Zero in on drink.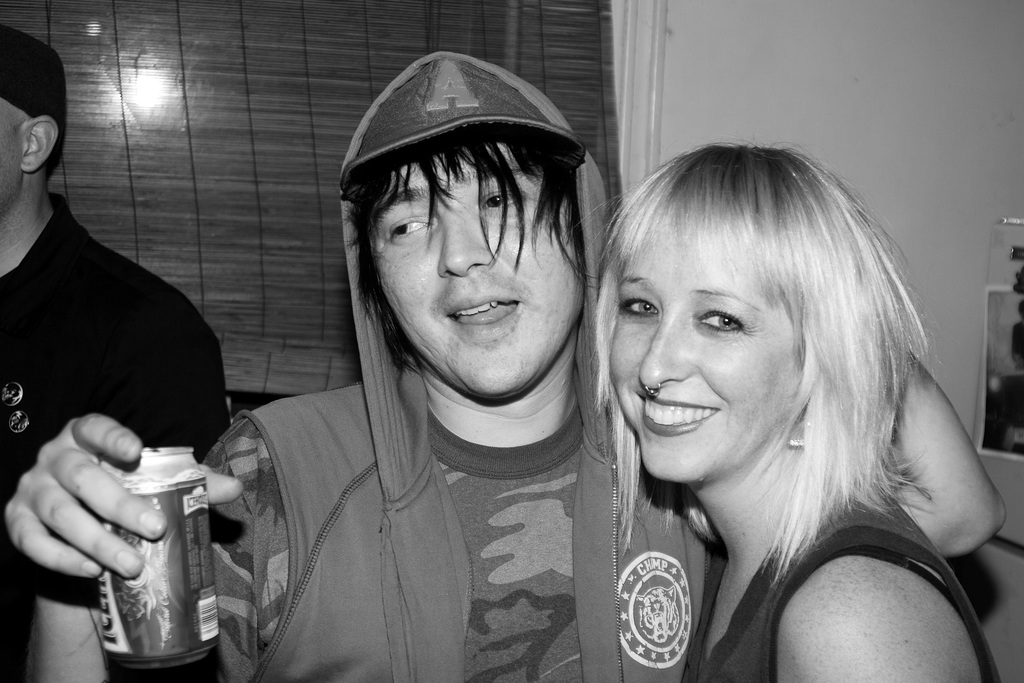
Zeroed in: 86:440:216:663.
